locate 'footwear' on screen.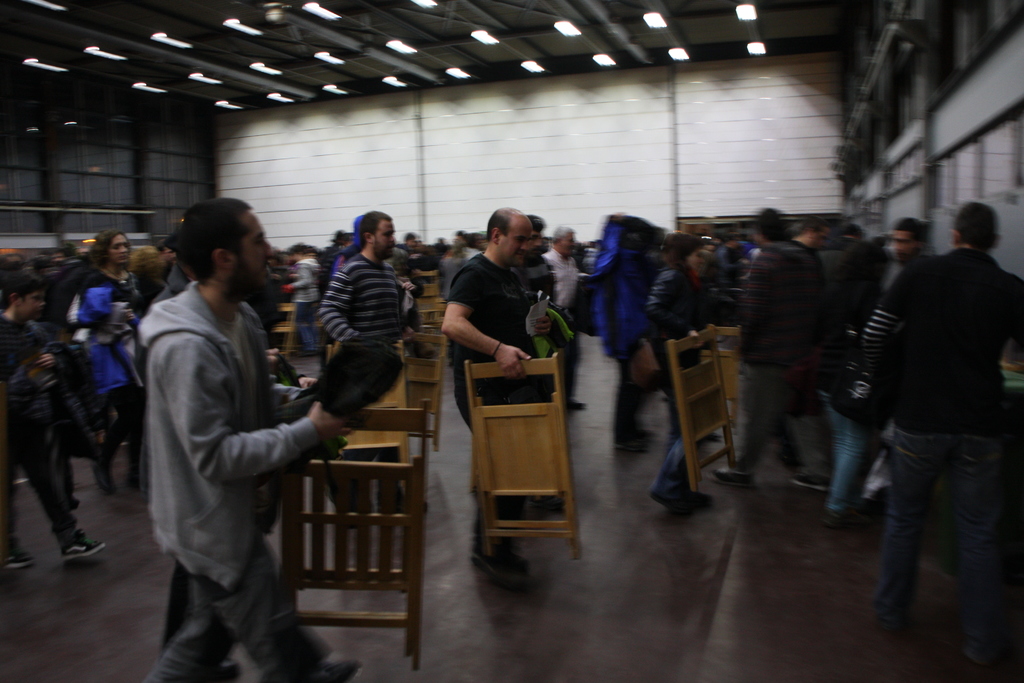
On screen at 467, 546, 519, 577.
